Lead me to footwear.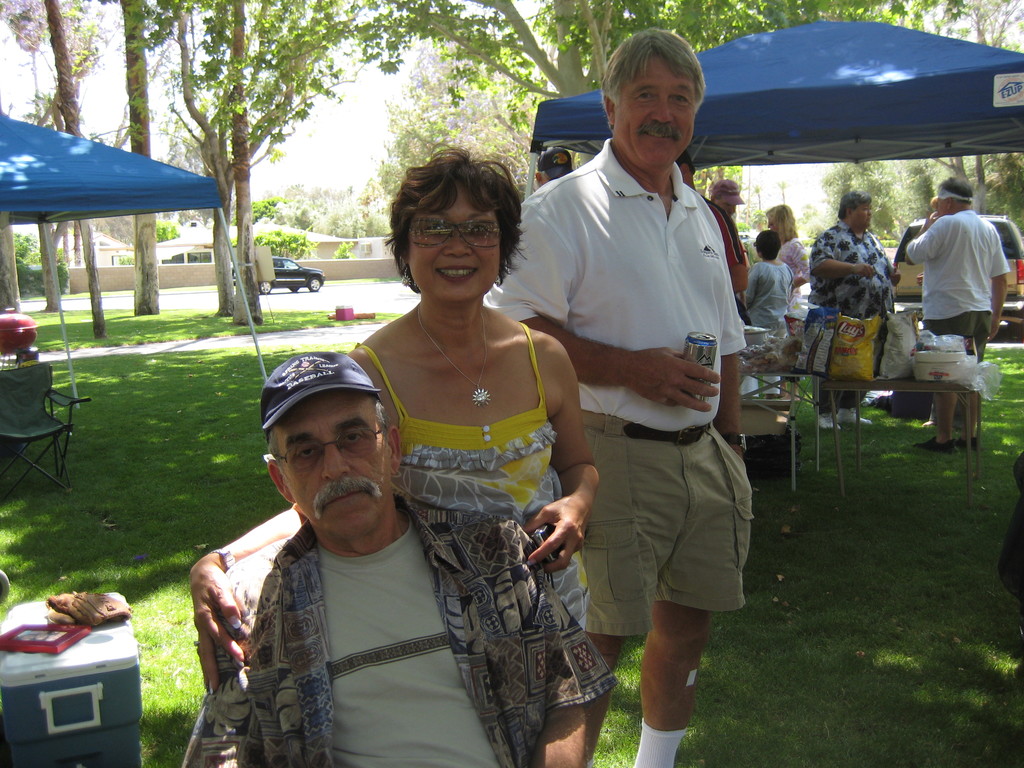
Lead to l=835, t=399, r=867, b=425.
